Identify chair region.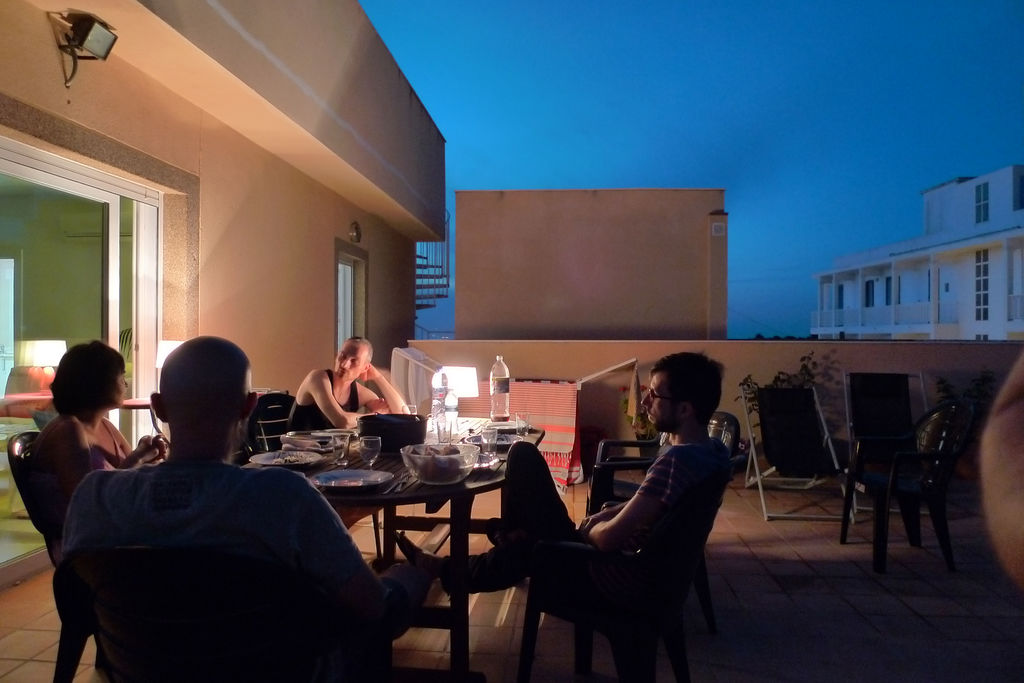
Region: detection(6, 430, 95, 682).
